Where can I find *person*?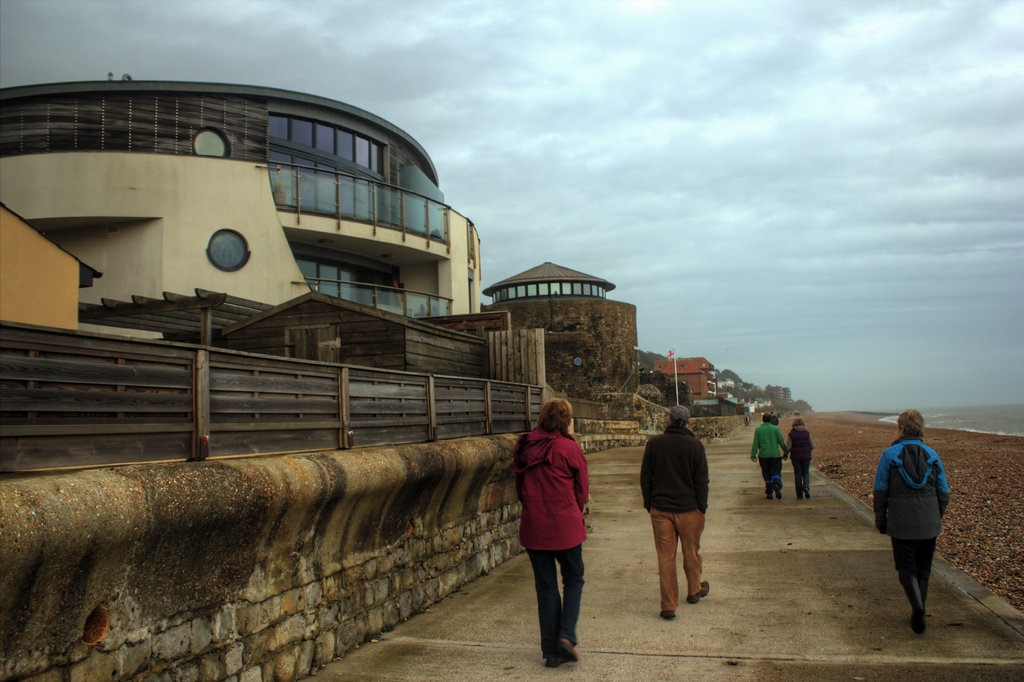
You can find it at detection(750, 414, 788, 507).
